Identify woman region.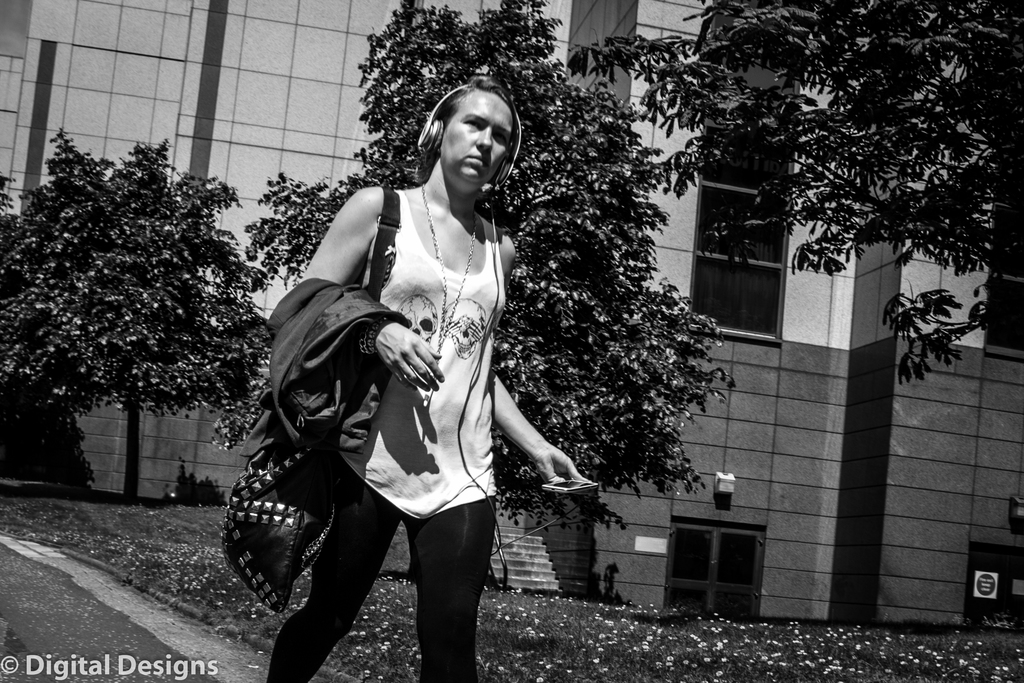
Region: pyautogui.locateOnScreen(247, 62, 602, 679).
